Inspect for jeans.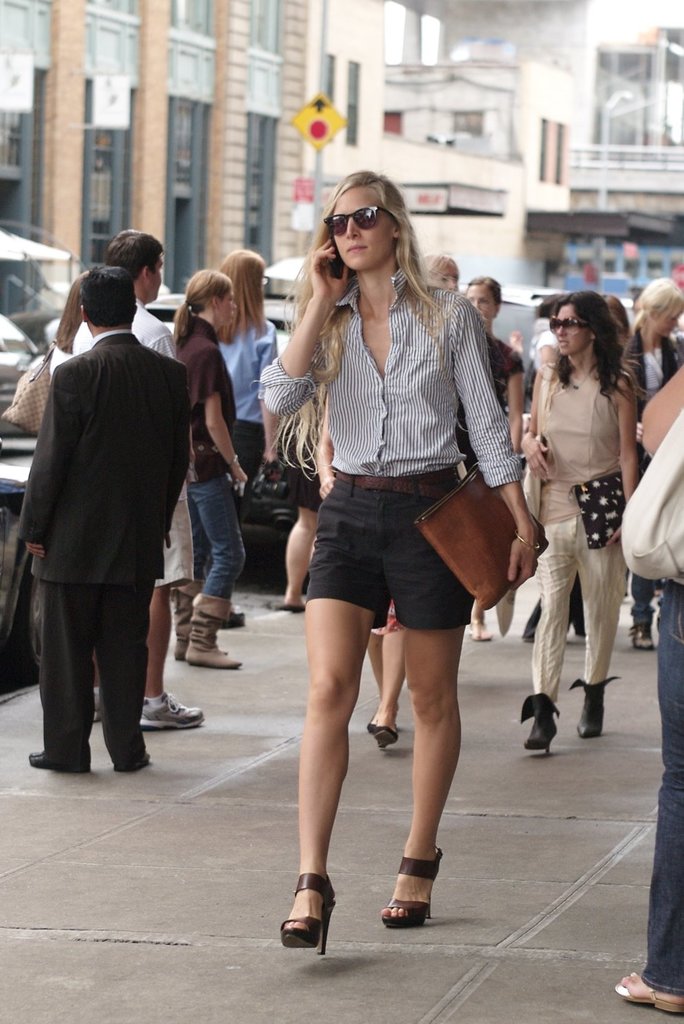
Inspection: x1=229, y1=414, x2=271, y2=465.
